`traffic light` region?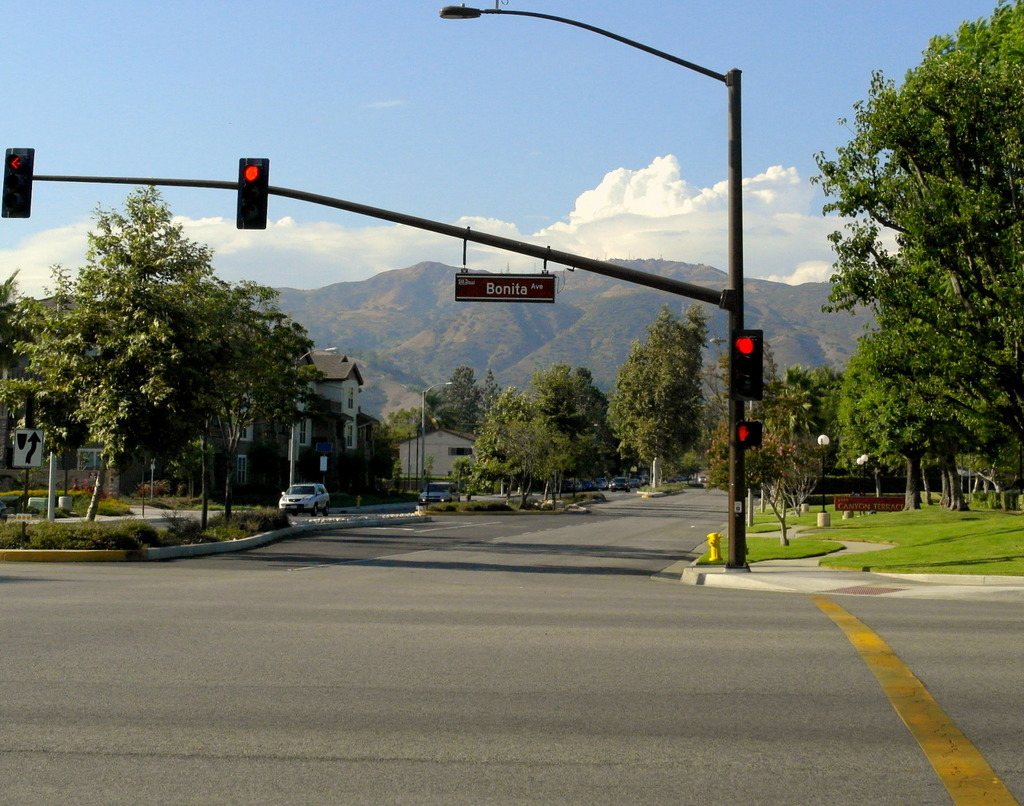
box(735, 421, 762, 444)
